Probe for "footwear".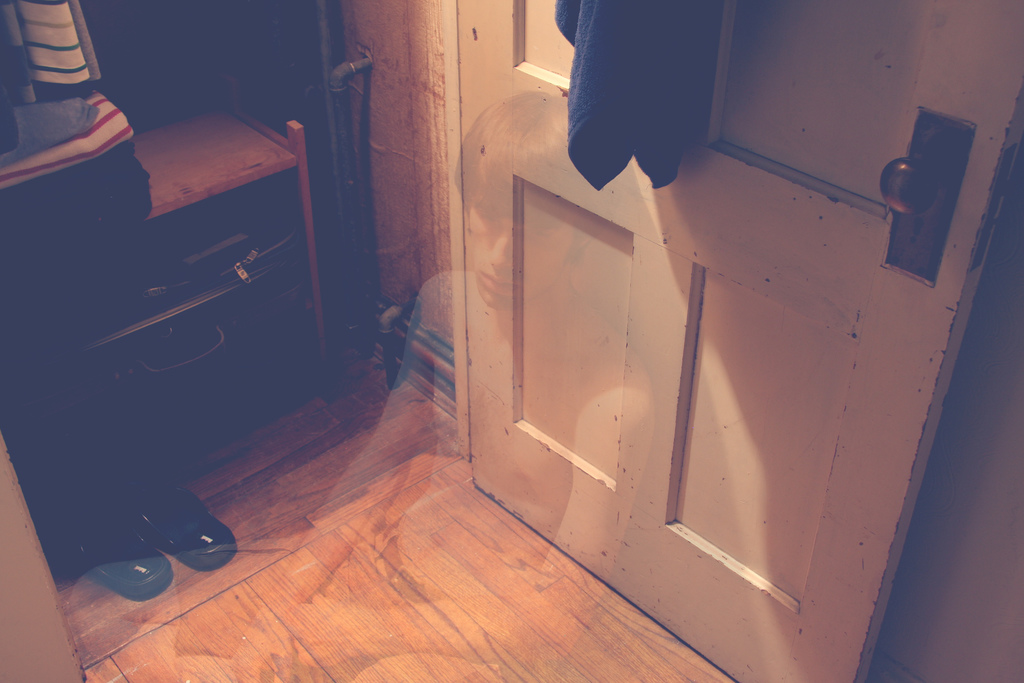
Probe result: bbox(134, 484, 236, 569).
